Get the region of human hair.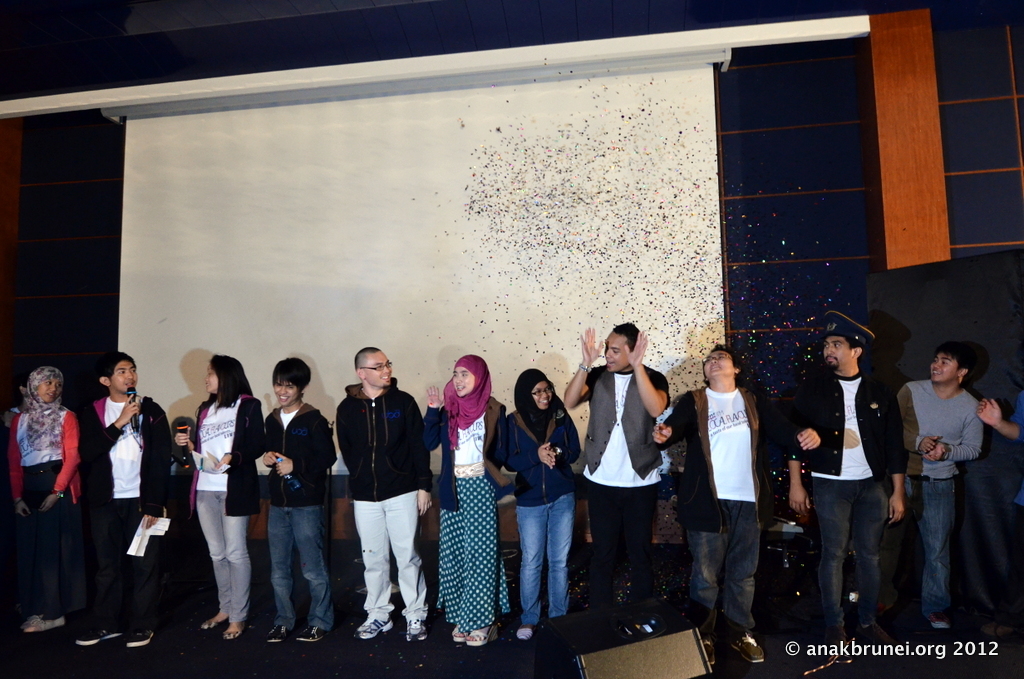
(x1=355, y1=345, x2=380, y2=373).
